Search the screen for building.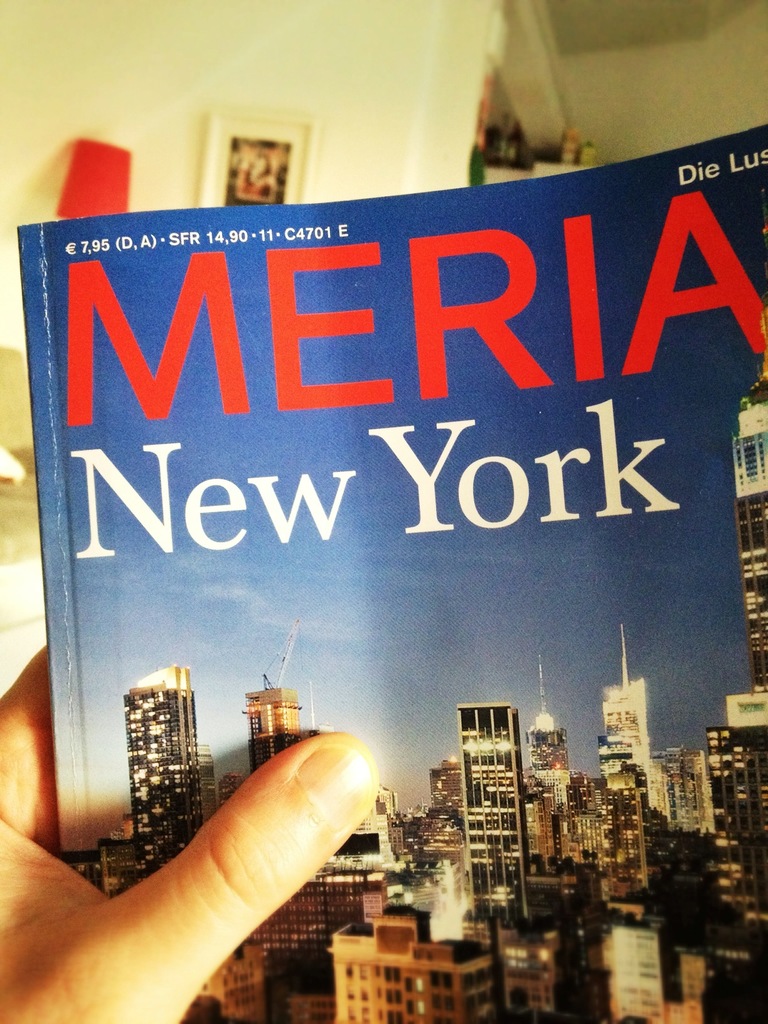
Found at bbox(94, 666, 222, 895).
